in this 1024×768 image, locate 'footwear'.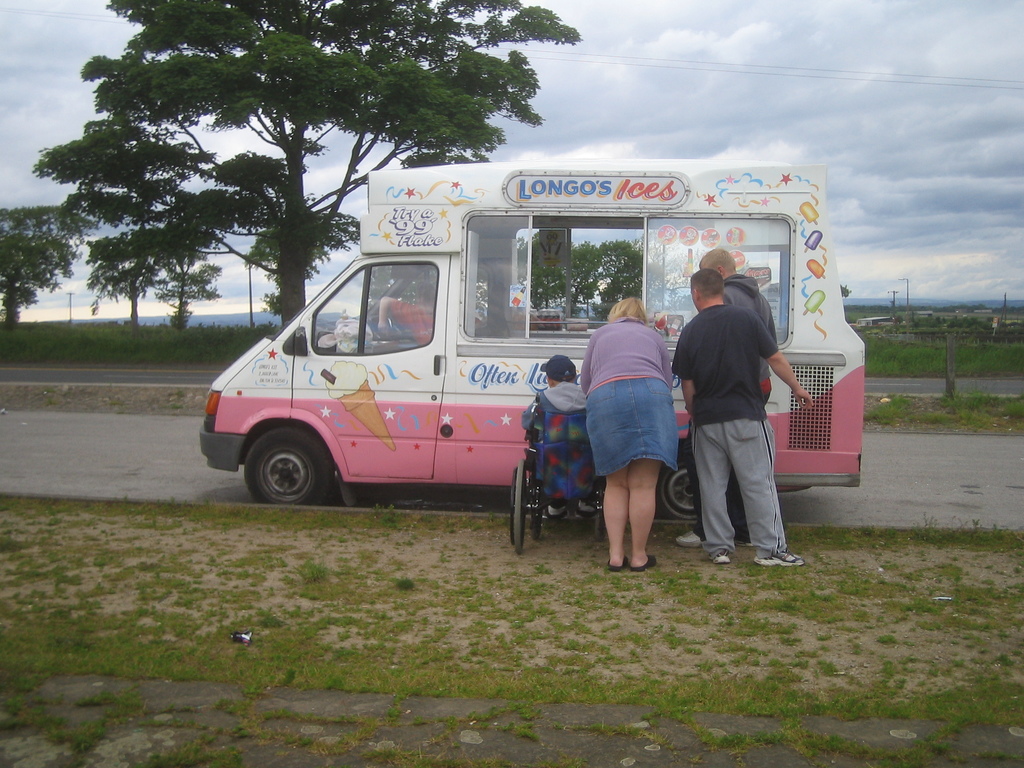
Bounding box: 576 502 595 516.
